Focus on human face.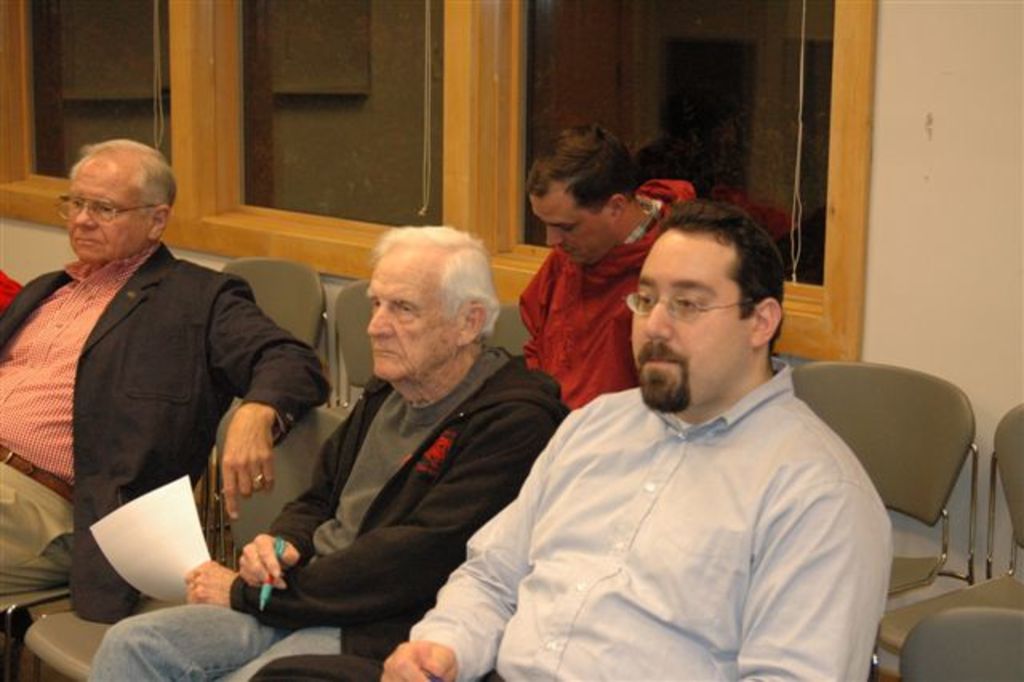
Focused at bbox=(526, 179, 616, 272).
